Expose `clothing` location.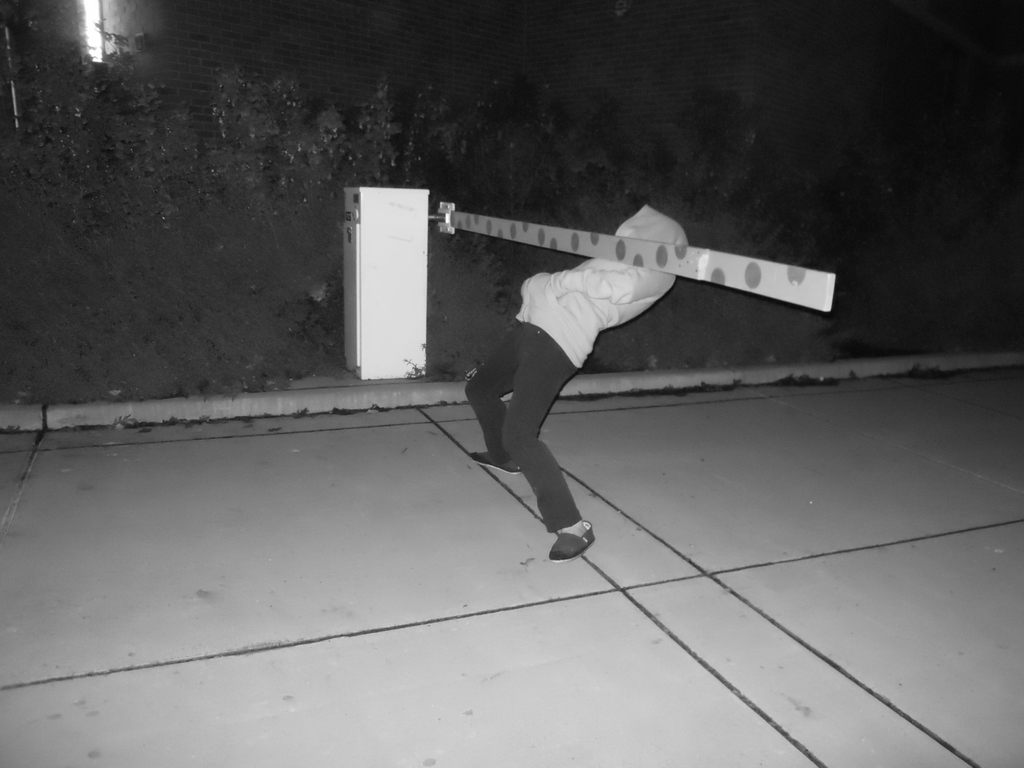
Exposed at 461,205,690,534.
